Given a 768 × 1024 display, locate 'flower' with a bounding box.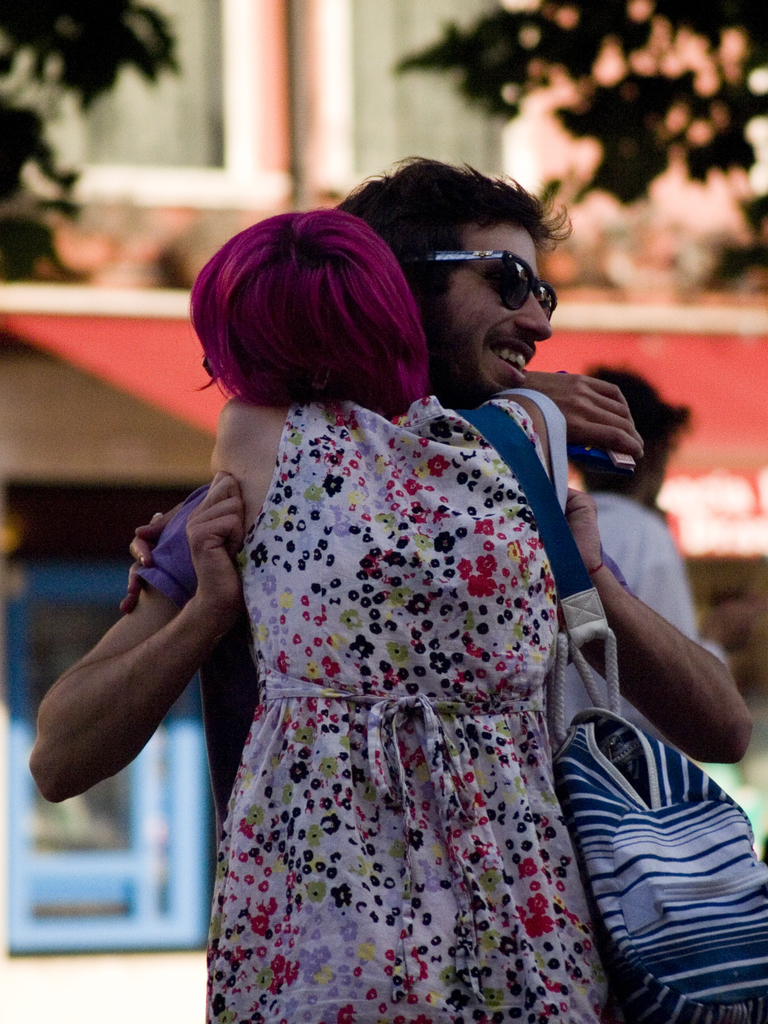
Located: x1=474, y1=555, x2=499, y2=577.
